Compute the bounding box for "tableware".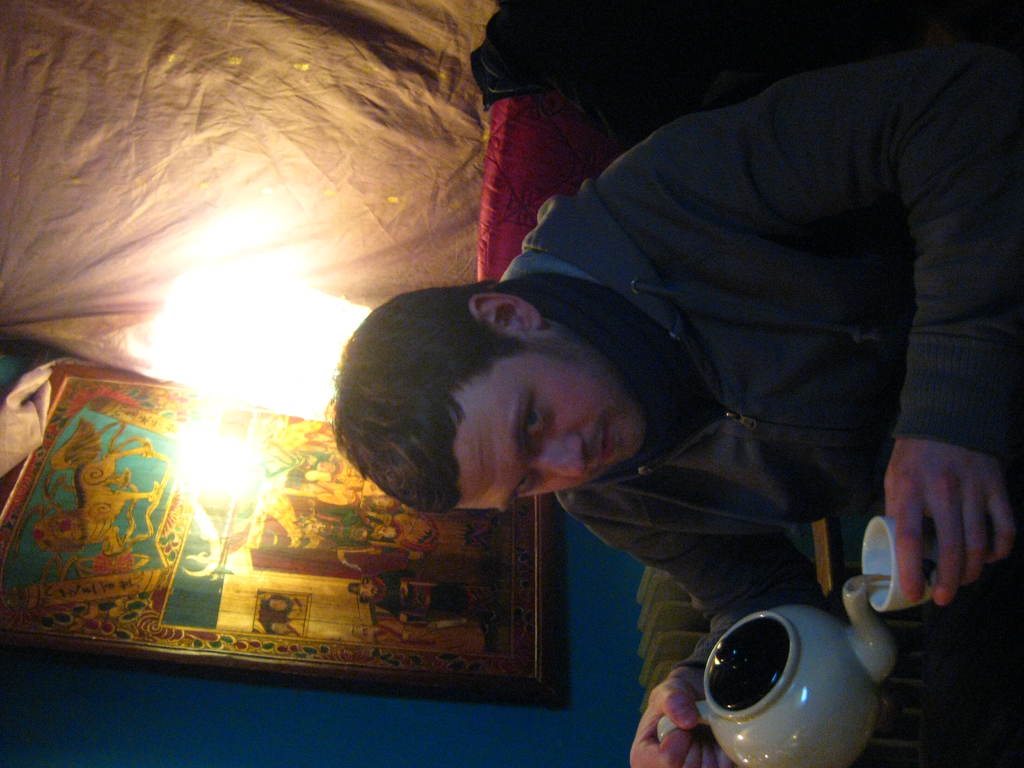
655,570,900,767.
